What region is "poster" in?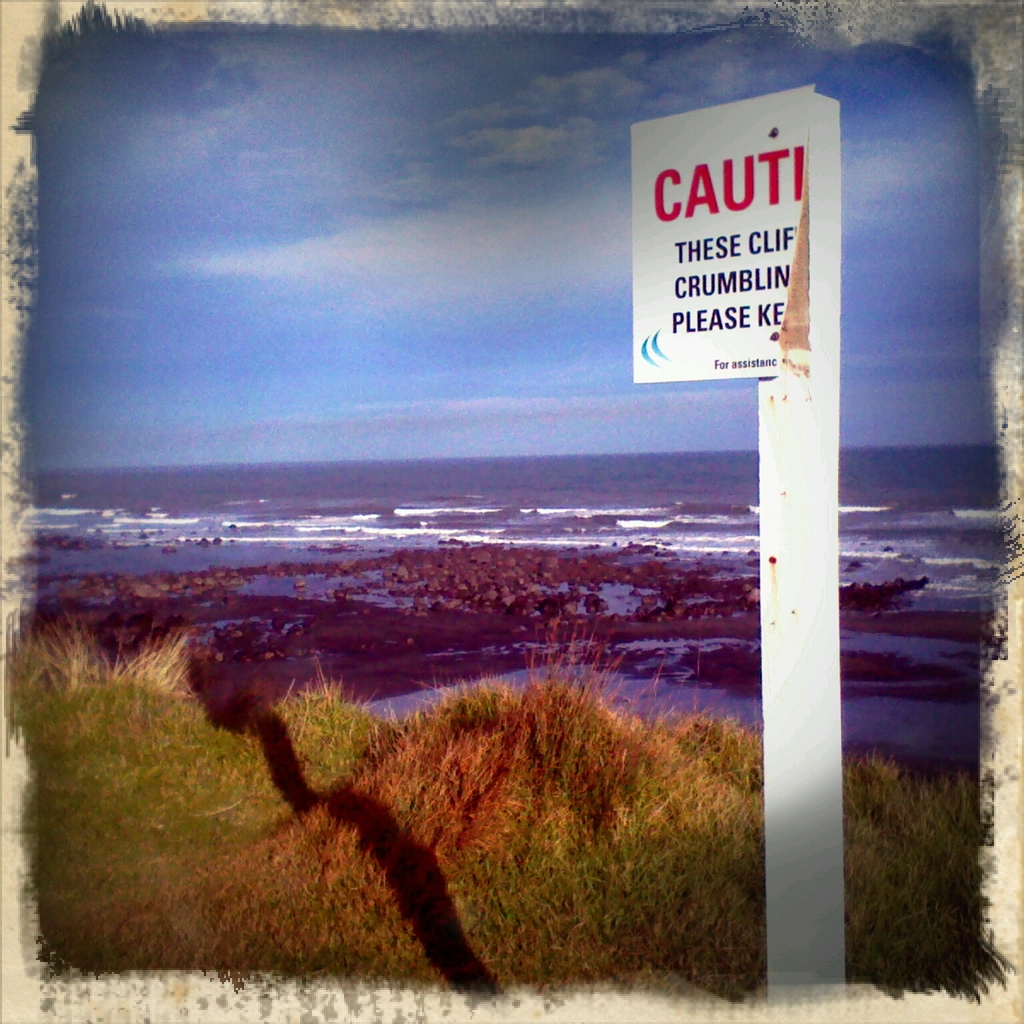
bbox(0, 0, 1023, 1023).
